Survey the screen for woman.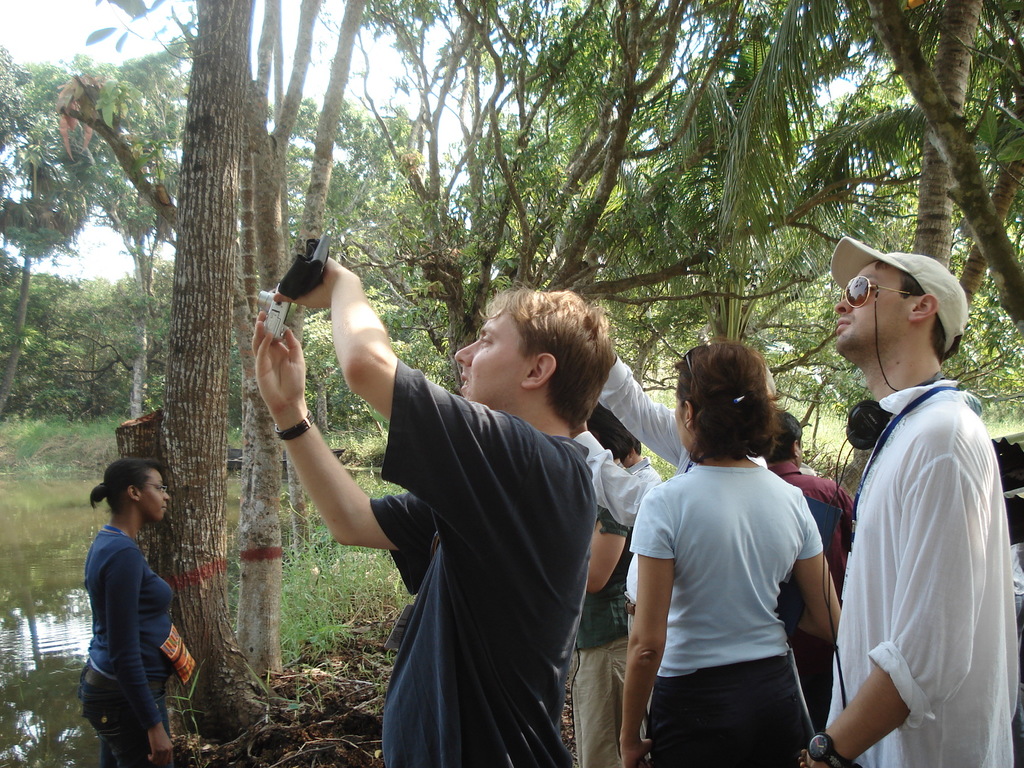
Survey found: left=621, top=335, right=849, bottom=760.
